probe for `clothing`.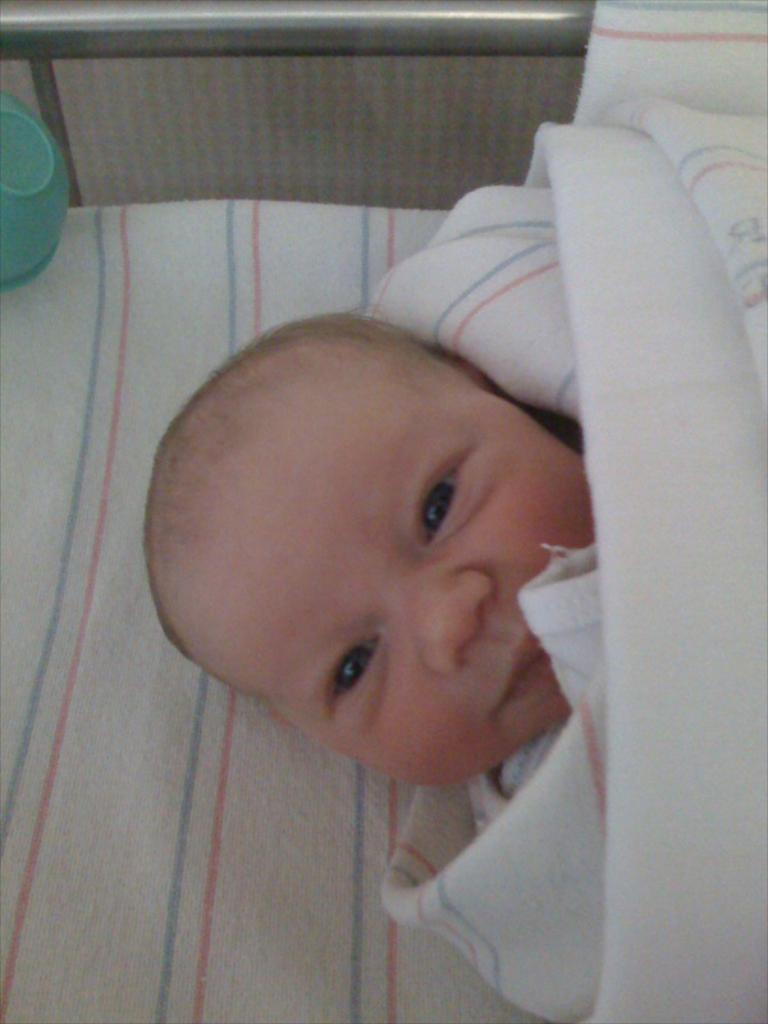
Probe result: locate(383, 0, 767, 1023).
